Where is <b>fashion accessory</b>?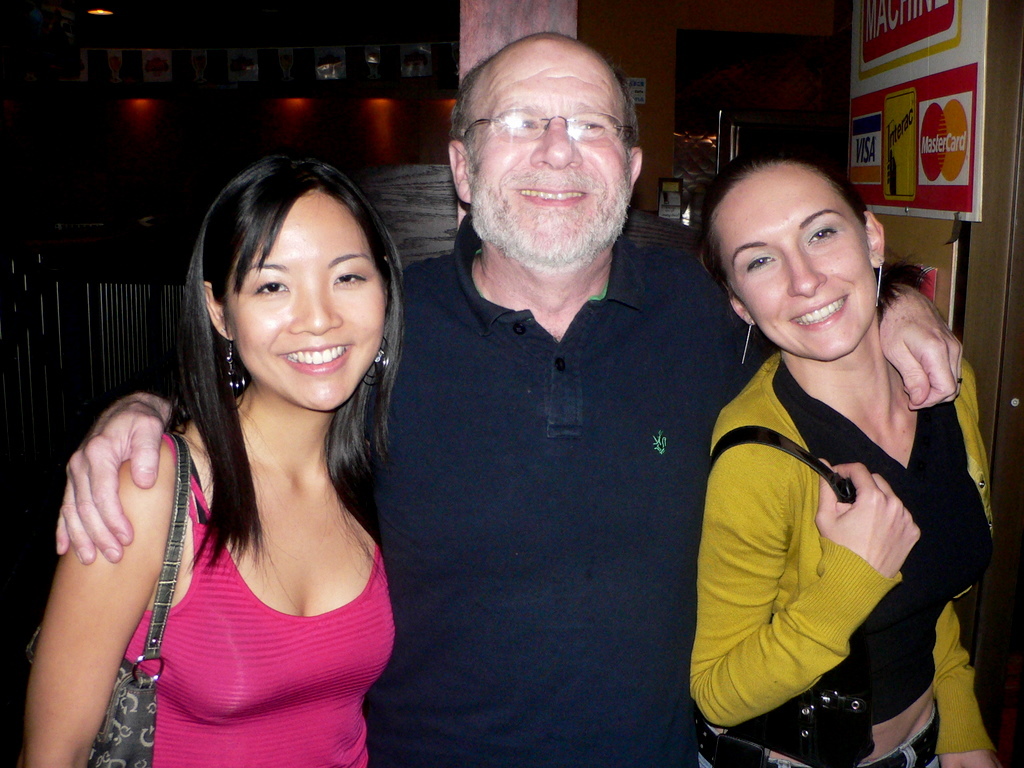
{"x1": 875, "y1": 266, "x2": 880, "y2": 306}.
